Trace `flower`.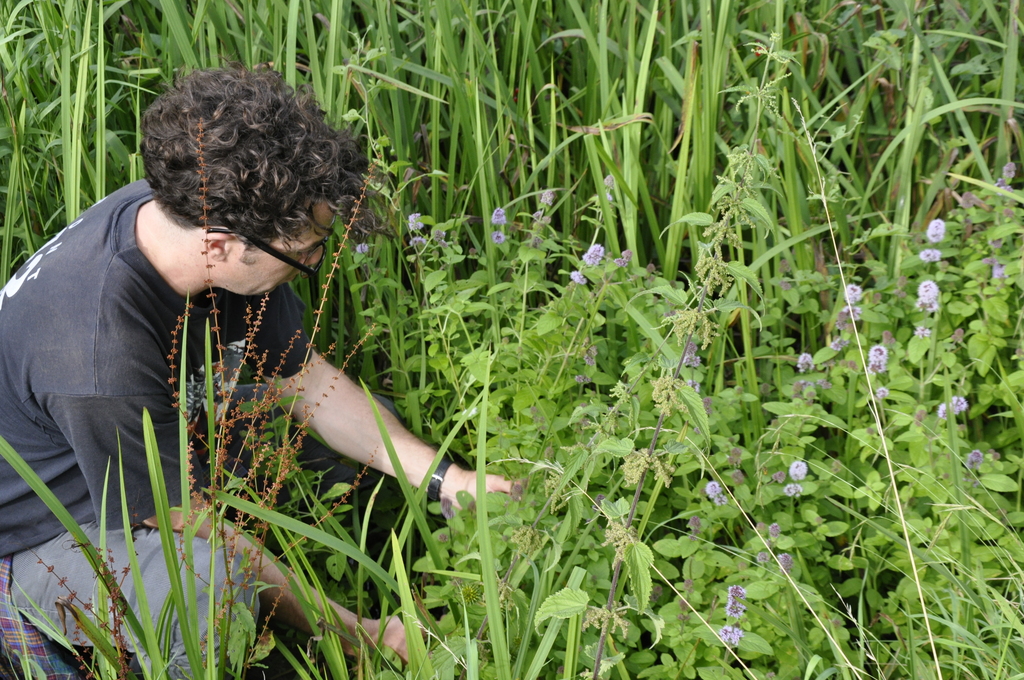
Traced to 845, 282, 855, 302.
